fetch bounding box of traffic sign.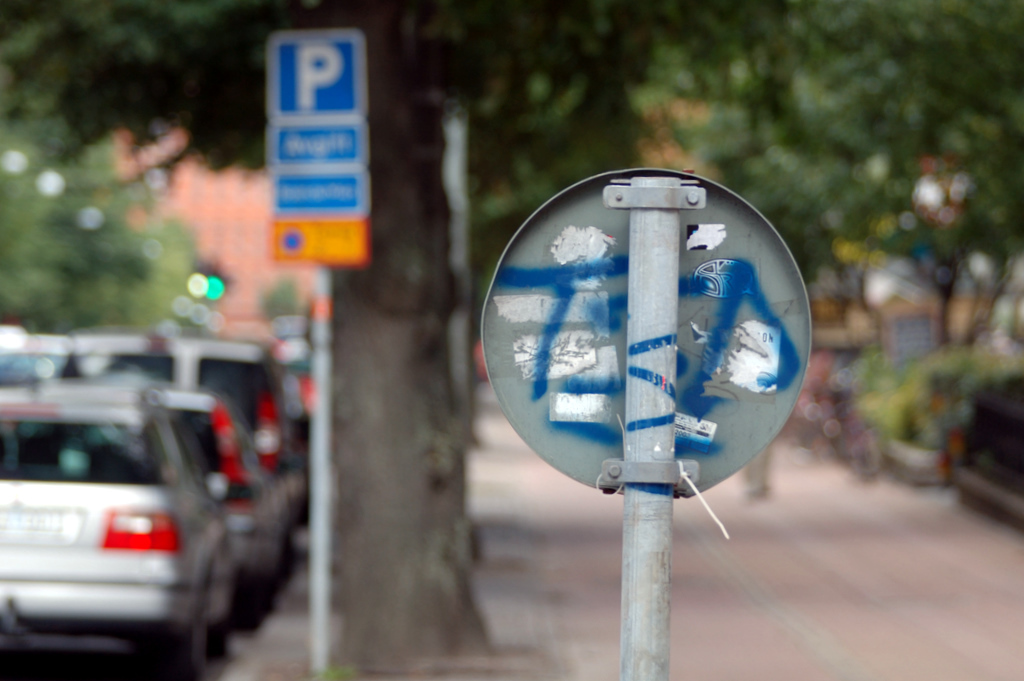
Bbox: (left=264, top=30, right=362, bottom=120).
